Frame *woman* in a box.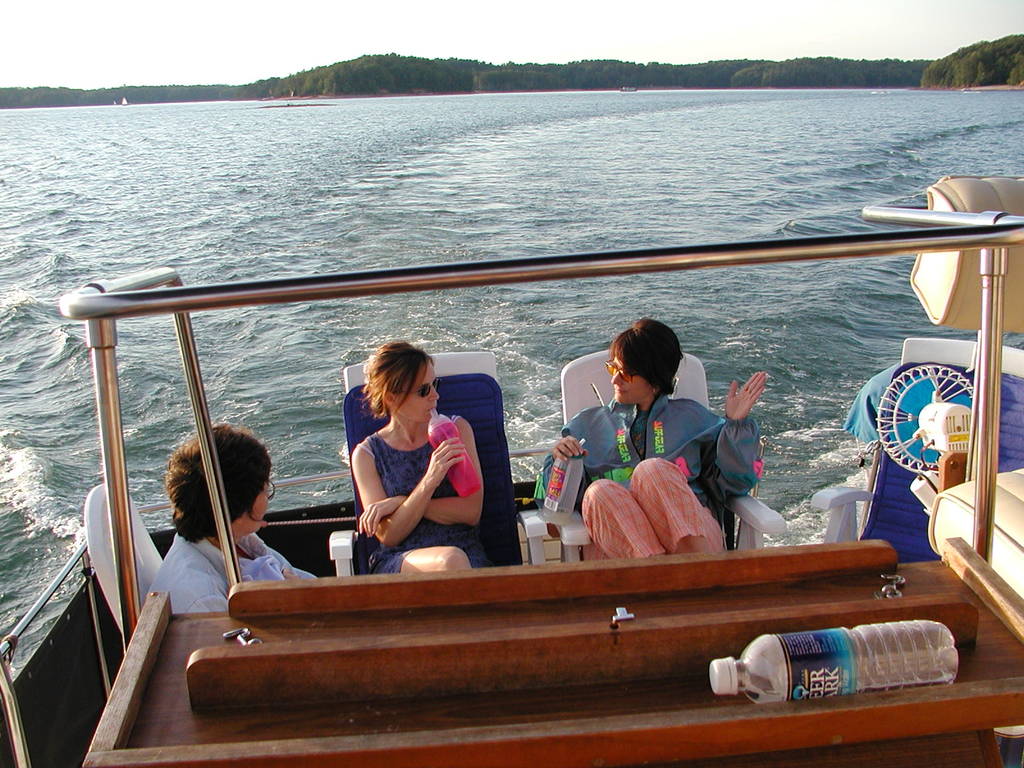
540/321/765/551.
